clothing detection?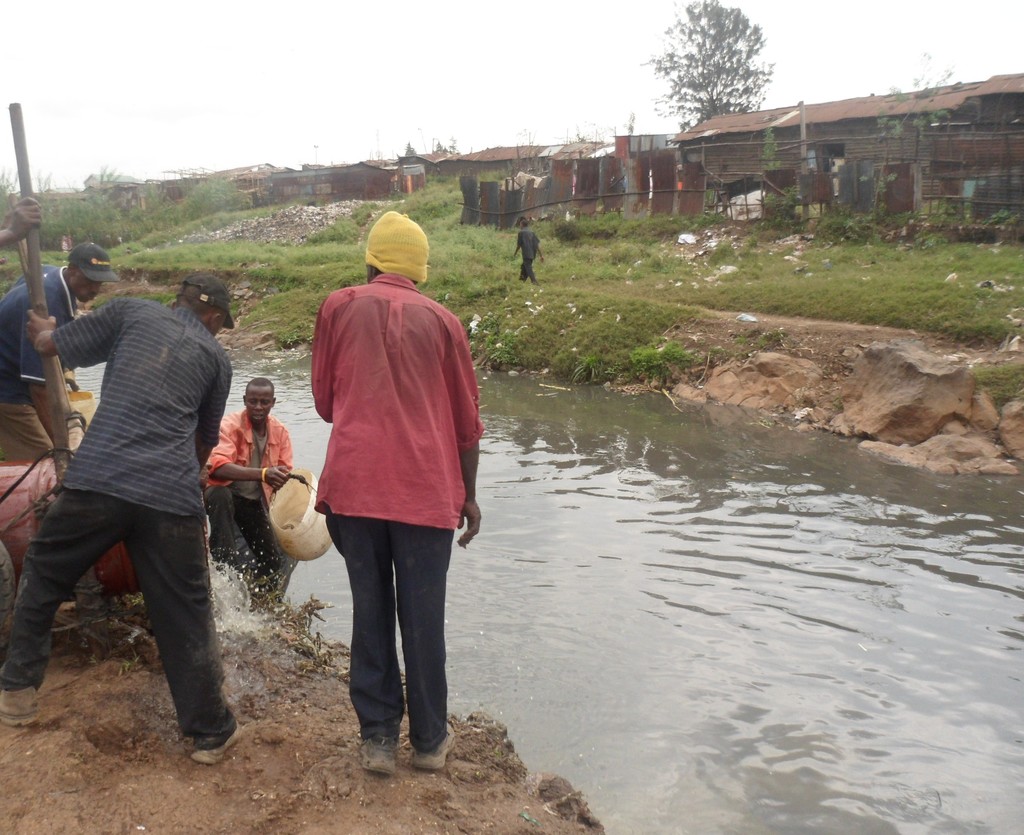
(516, 228, 540, 288)
